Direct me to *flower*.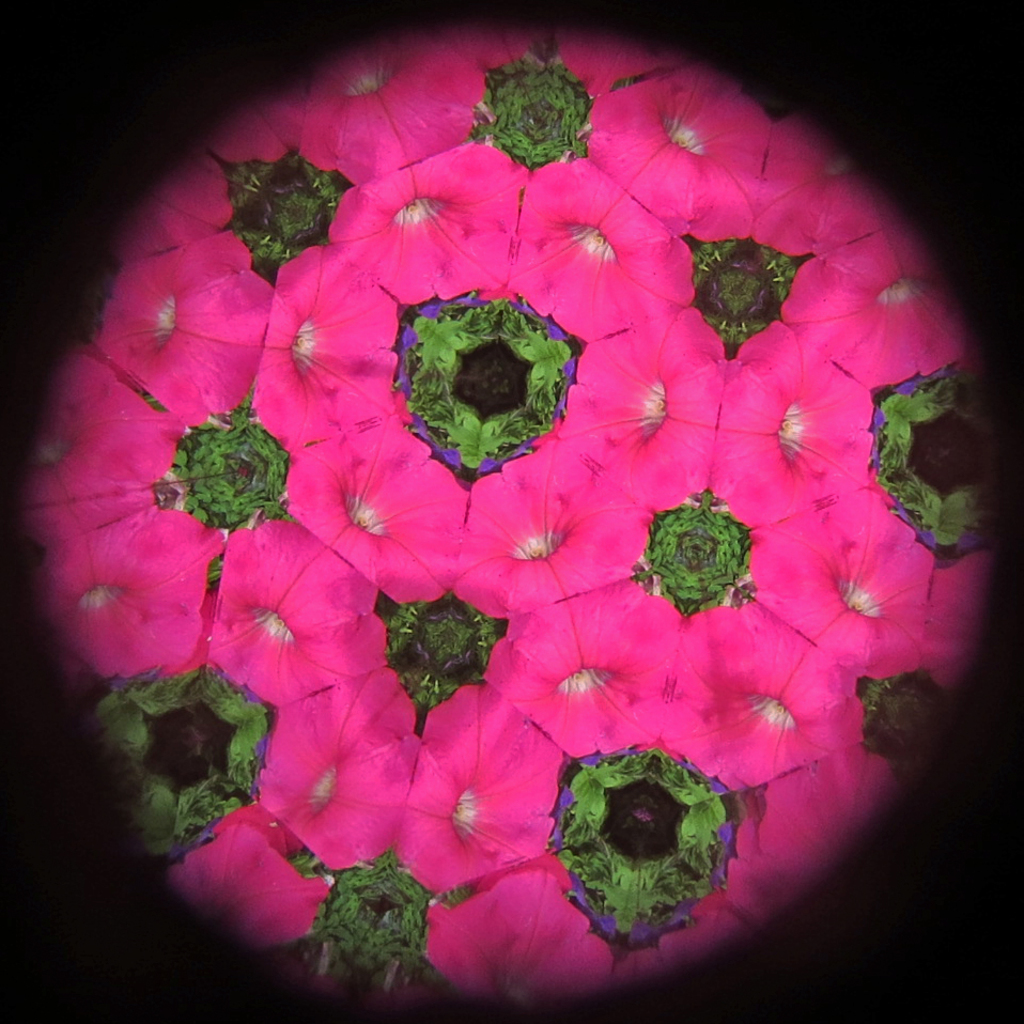
Direction: BBox(653, 602, 858, 794).
